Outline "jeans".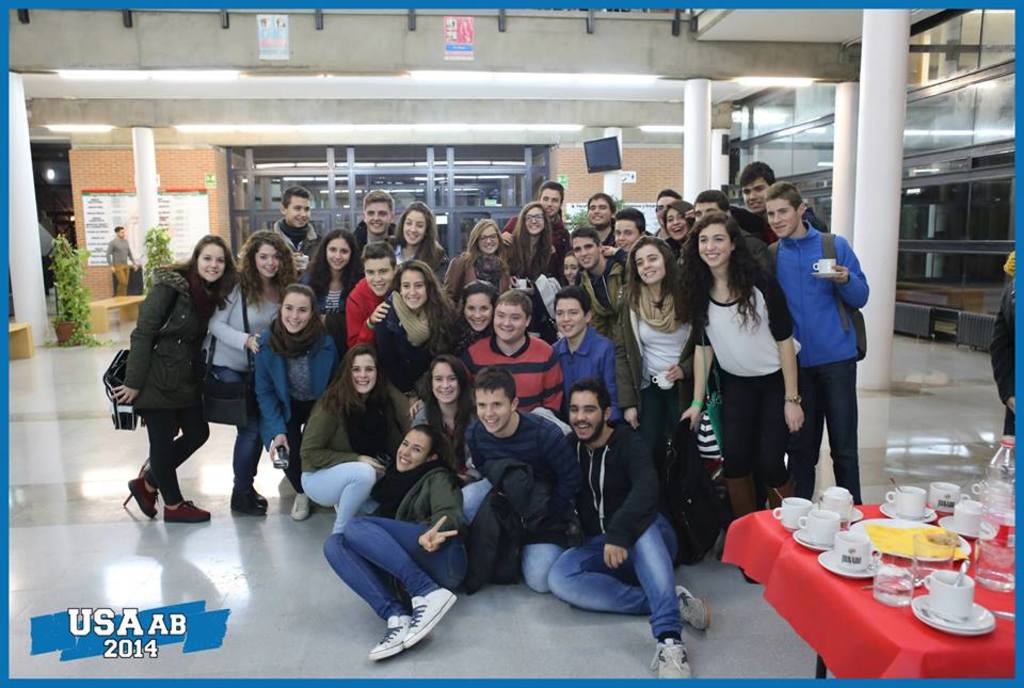
Outline: bbox=(709, 363, 800, 492).
